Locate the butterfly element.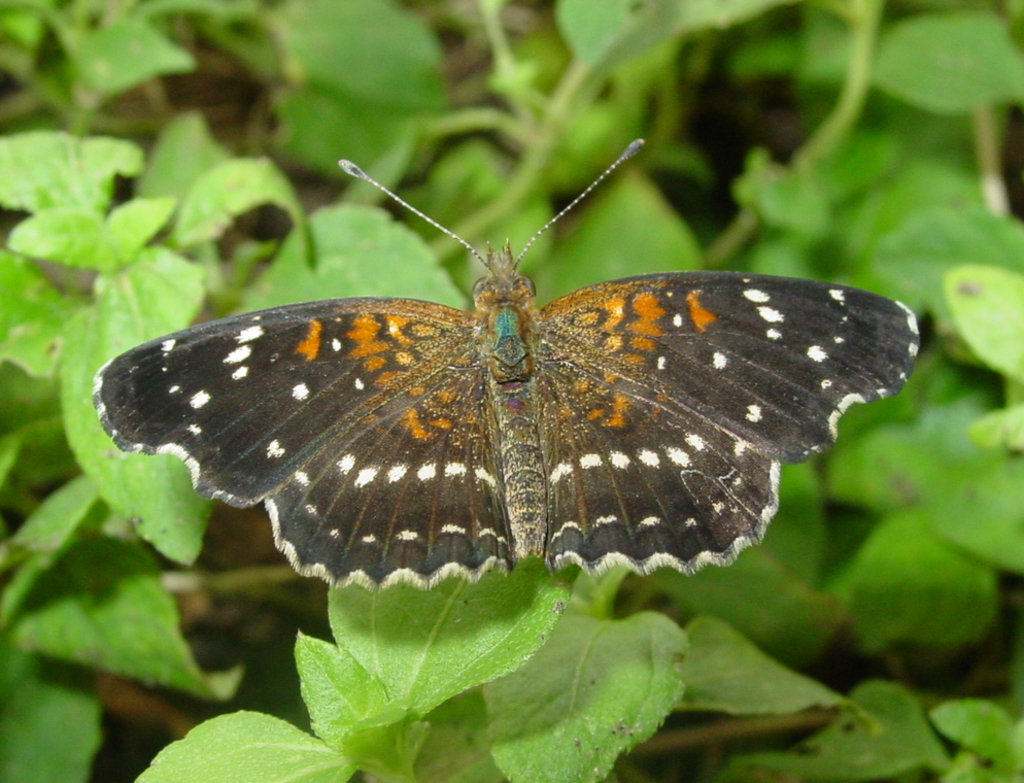
Element bbox: rect(95, 113, 922, 607).
